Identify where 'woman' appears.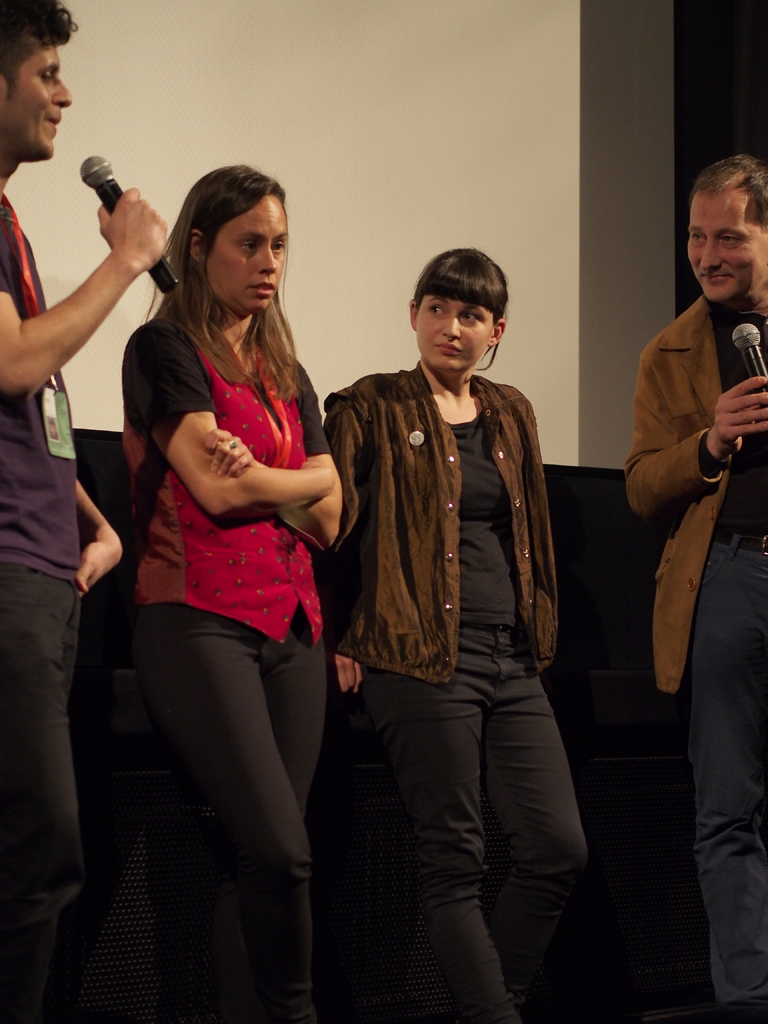
Appears at [104,135,358,1014].
